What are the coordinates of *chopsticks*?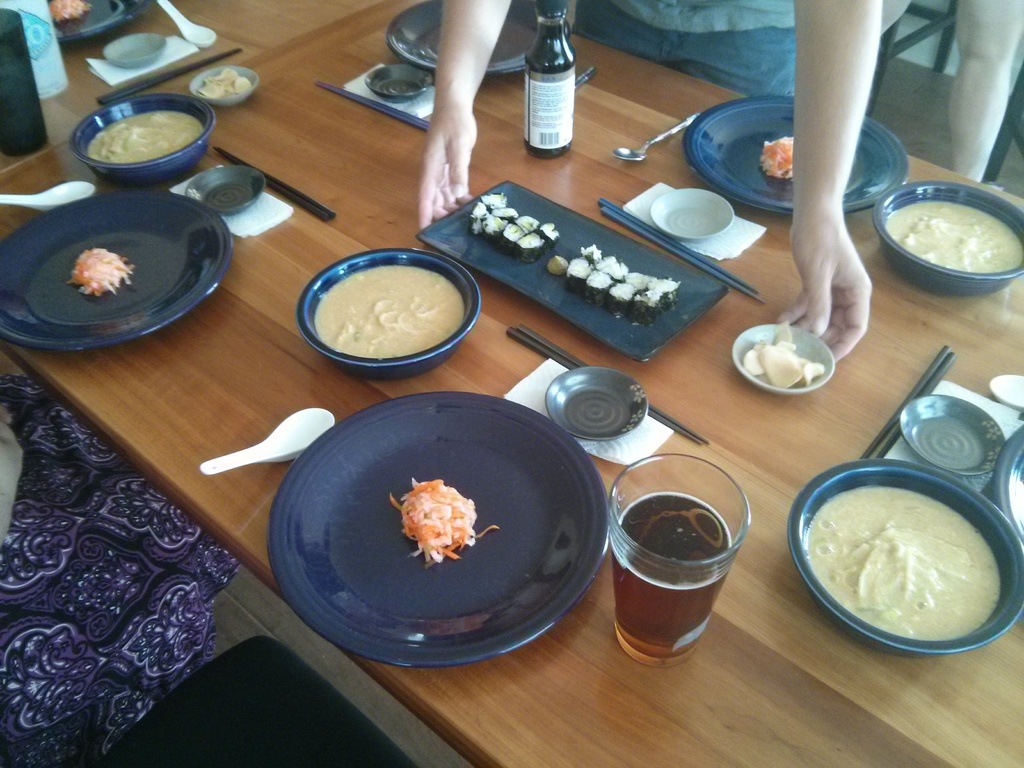
95 46 244 104.
